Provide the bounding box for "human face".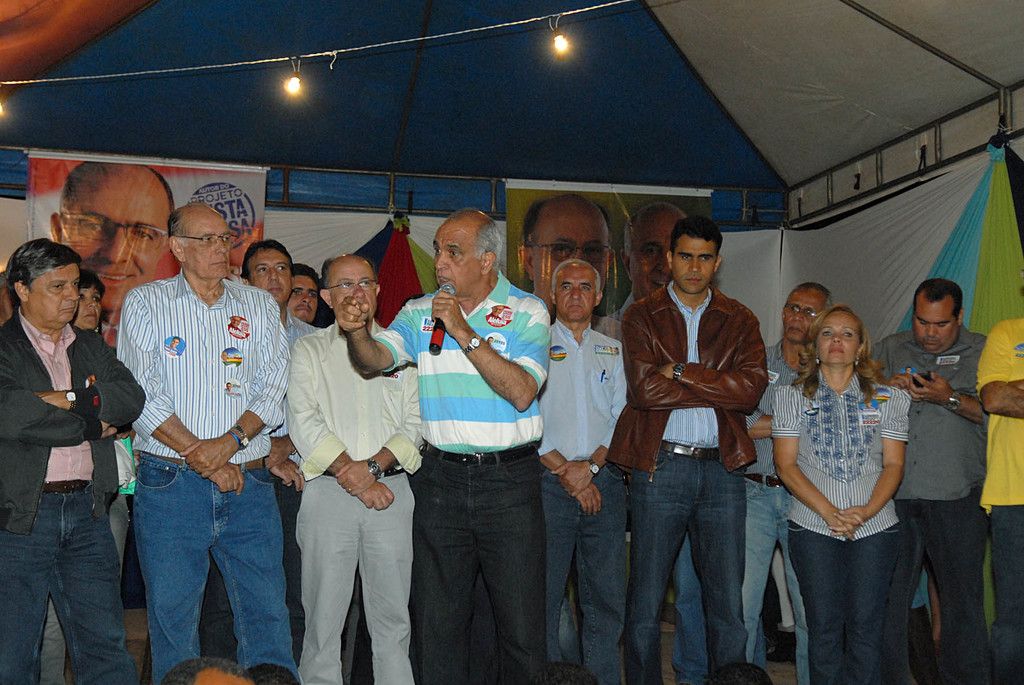
[x1=431, y1=208, x2=481, y2=298].
